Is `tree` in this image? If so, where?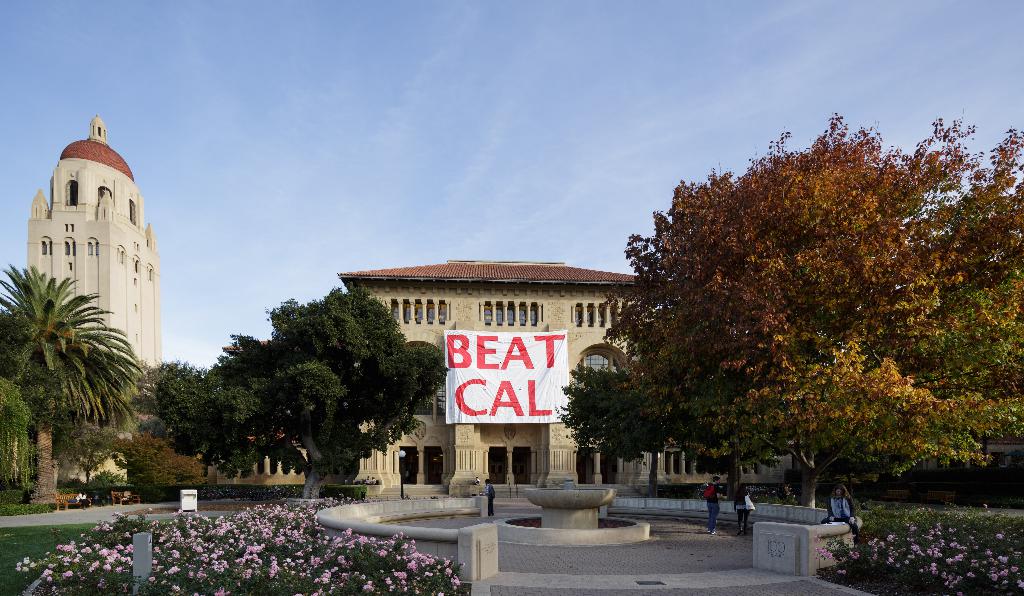
Yes, at (left=606, top=125, right=989, bottom=495).
